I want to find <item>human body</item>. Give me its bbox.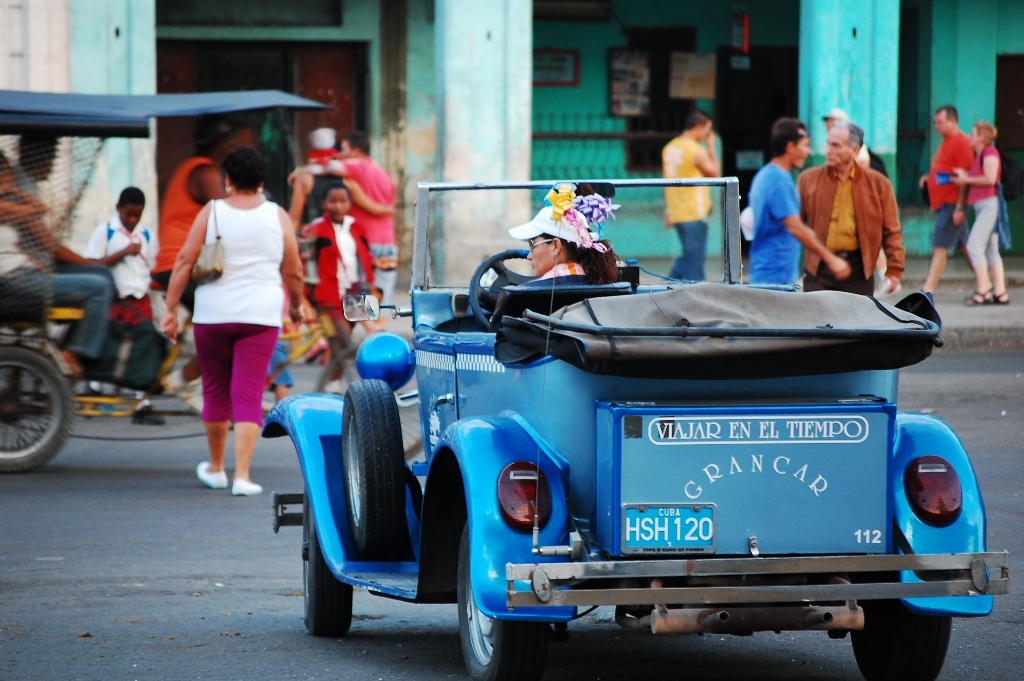
region(159, 144, 303, 504).
